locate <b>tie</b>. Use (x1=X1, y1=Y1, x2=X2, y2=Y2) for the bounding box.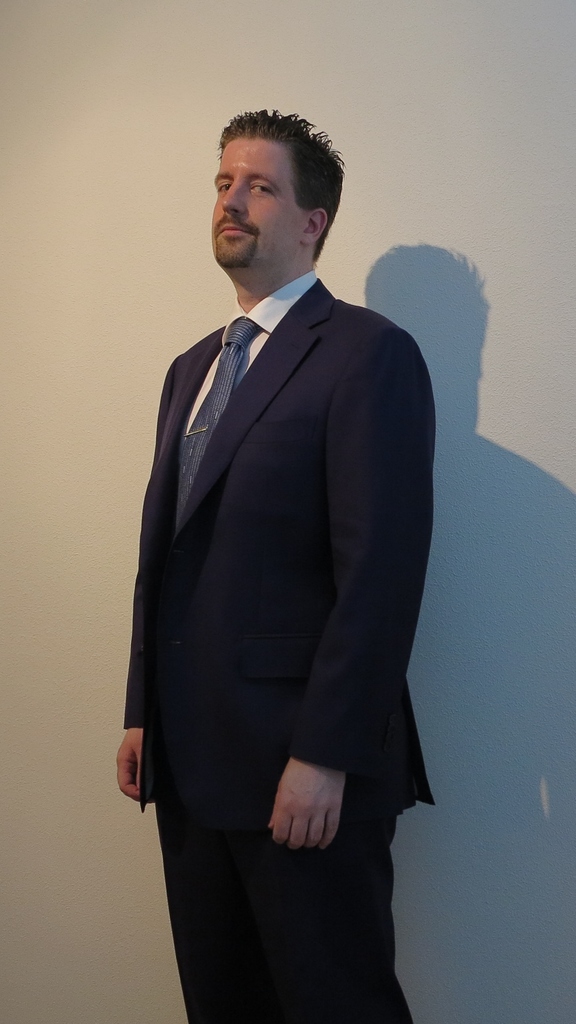
(x1=175, y1=313, x2=262, y2=524).
